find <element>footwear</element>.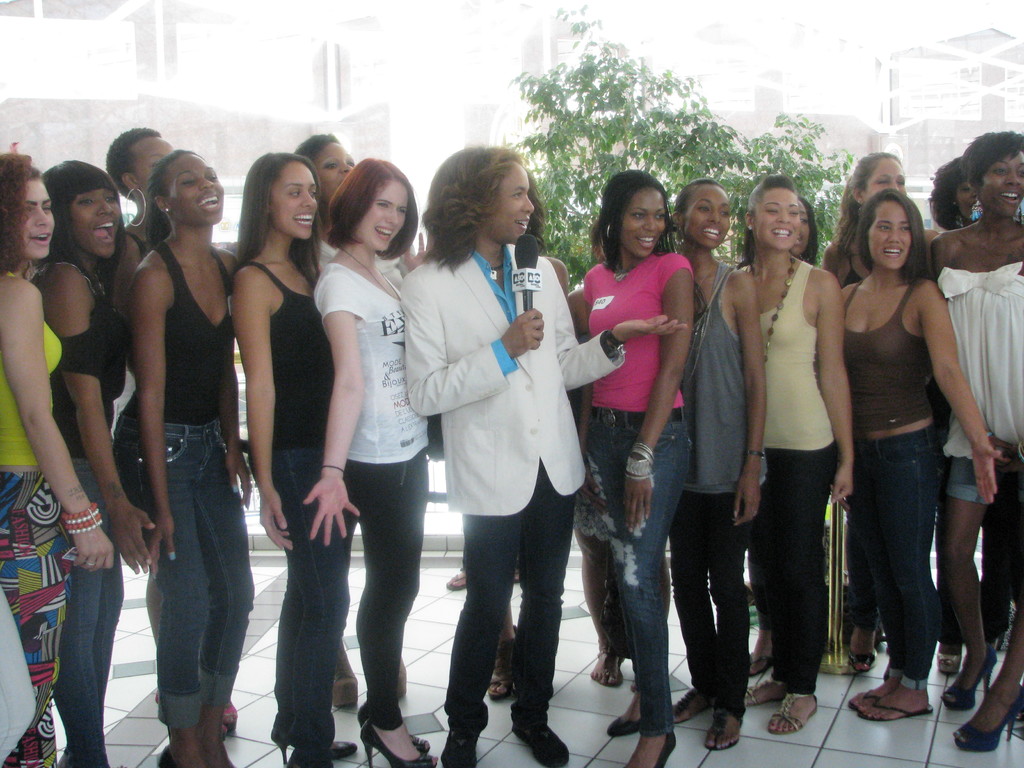
657,733,677,767.
